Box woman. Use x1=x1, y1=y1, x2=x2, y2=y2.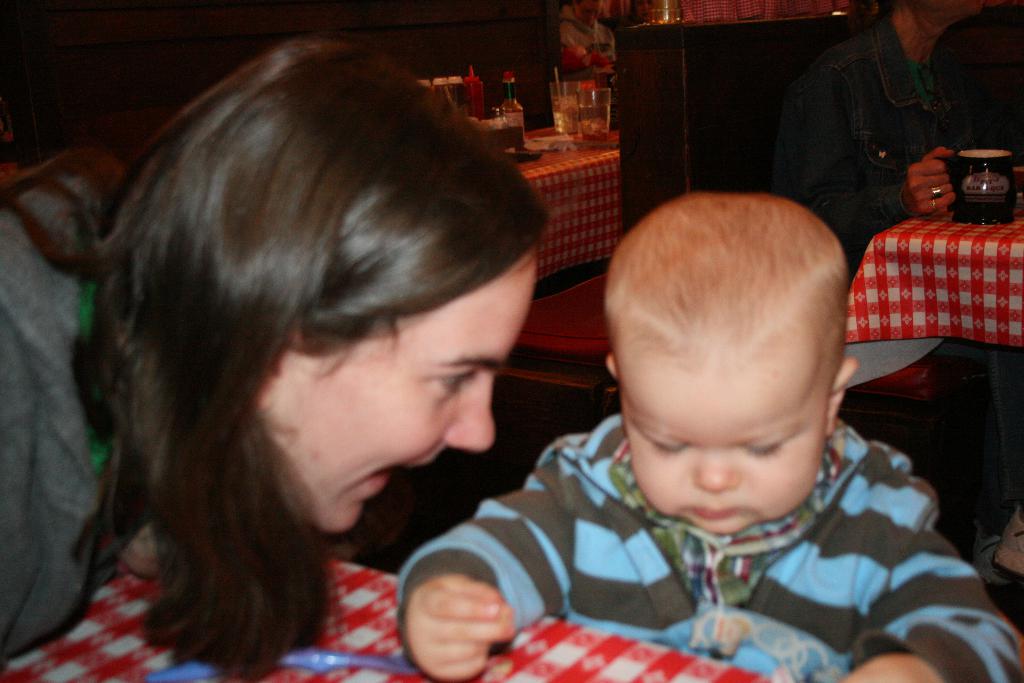
x1=46, y1=76, x2=679, y2=673.
